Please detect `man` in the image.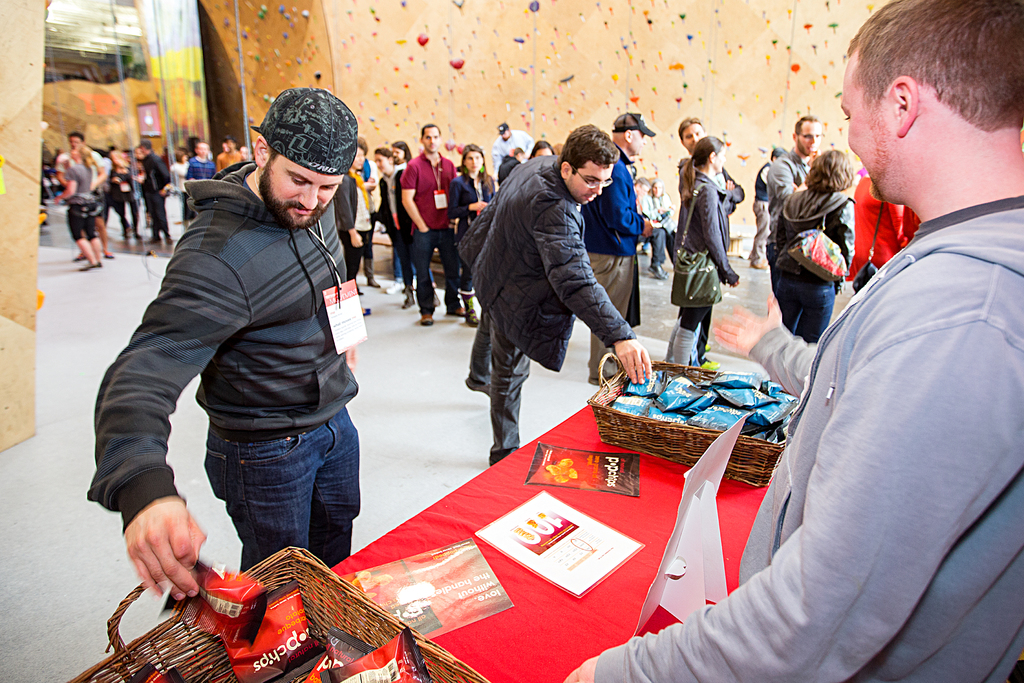
pyautogui.locateOnScreen(456, 122, 653, 468).
